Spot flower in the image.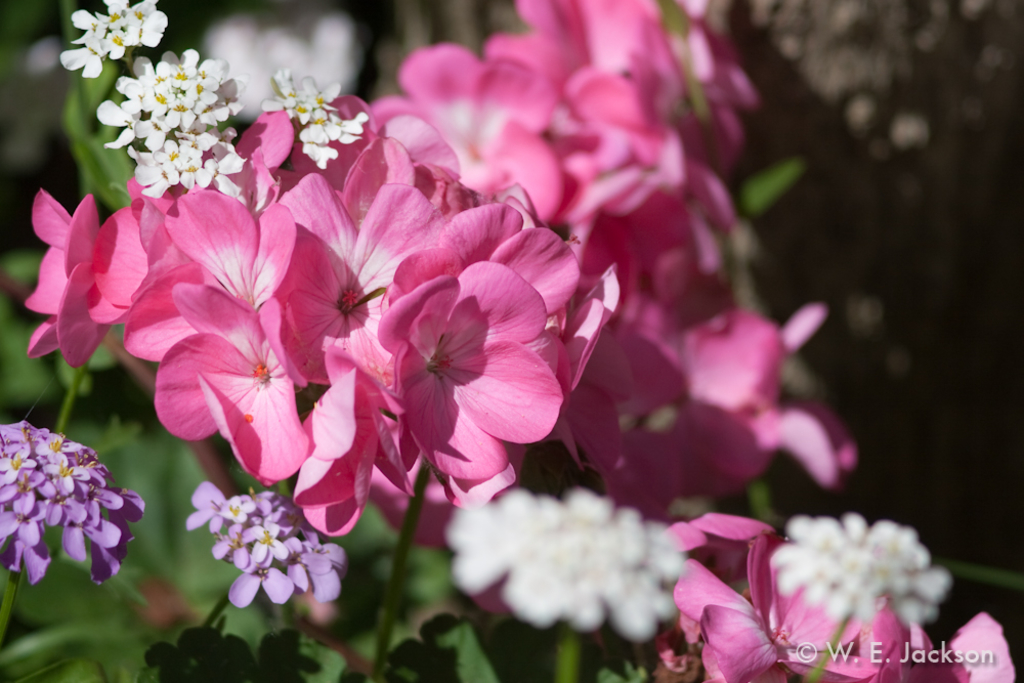
flower found at <region>0, 423, 143, 581</region>.
